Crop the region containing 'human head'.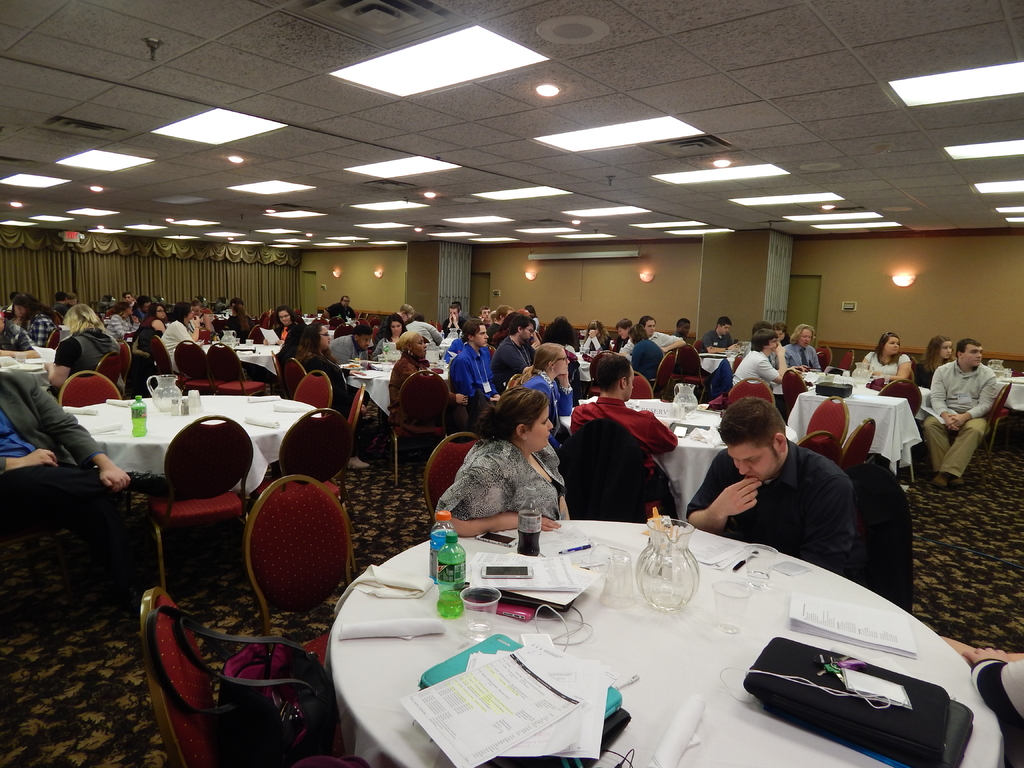
Crop region: <box>584,321,604,333</box>.
